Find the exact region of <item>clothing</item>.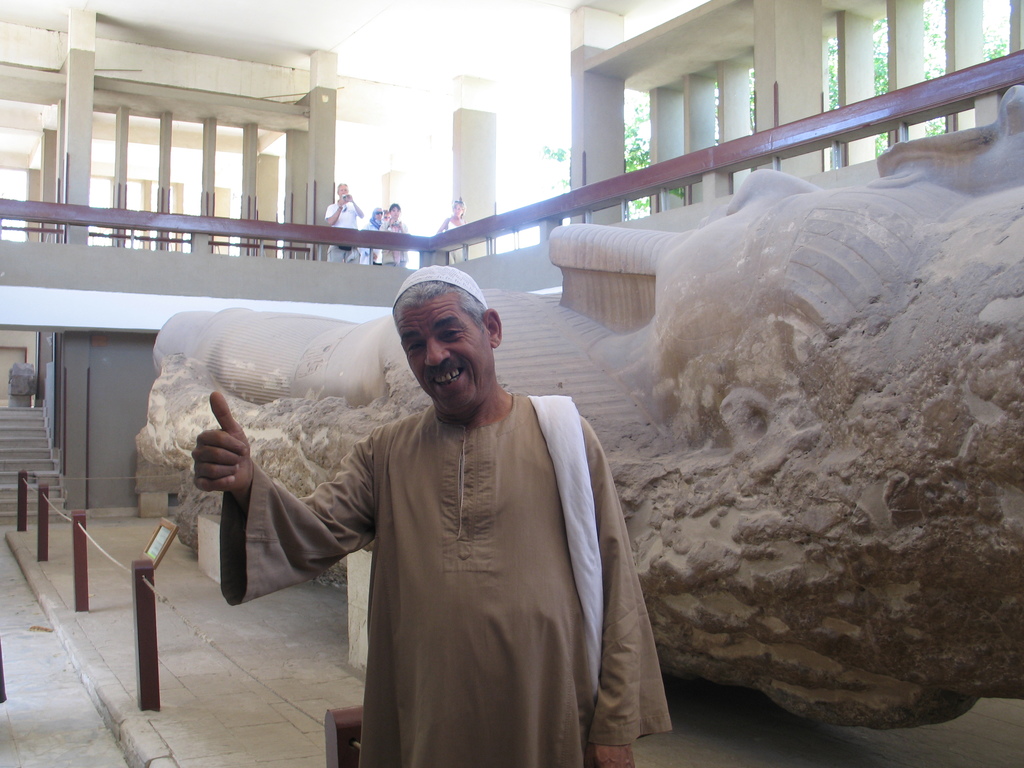
Exact region: l=177, t=234, r=667, b=758.
